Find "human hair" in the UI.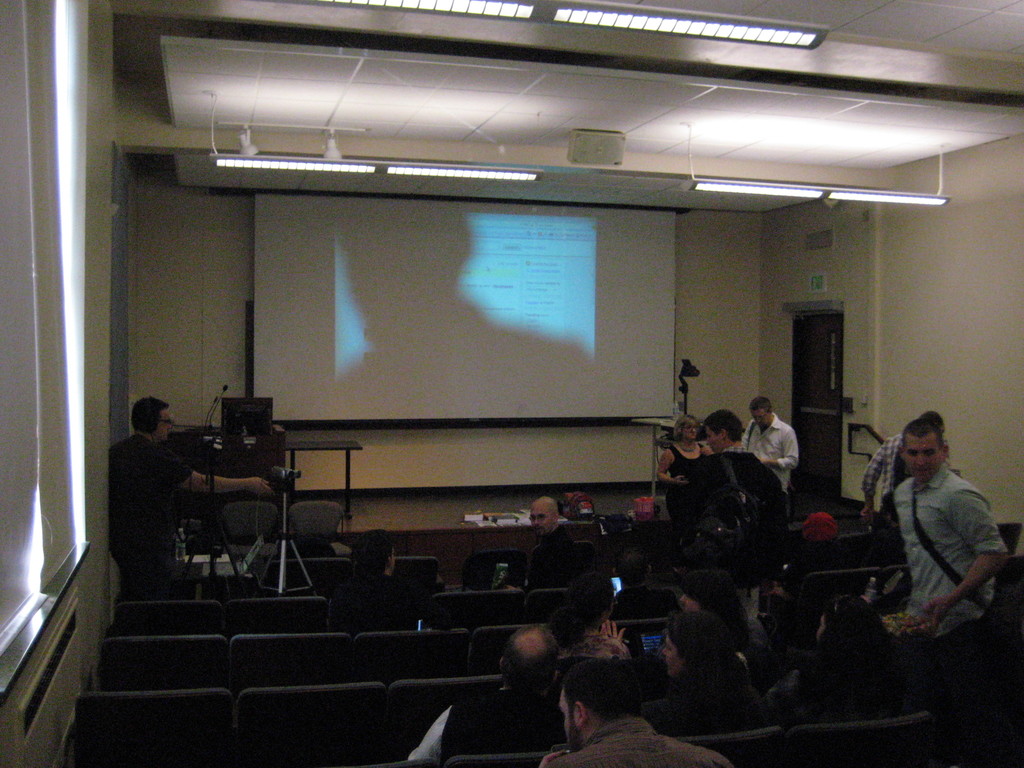
UI element at locate(349, 529, 394, 576).
